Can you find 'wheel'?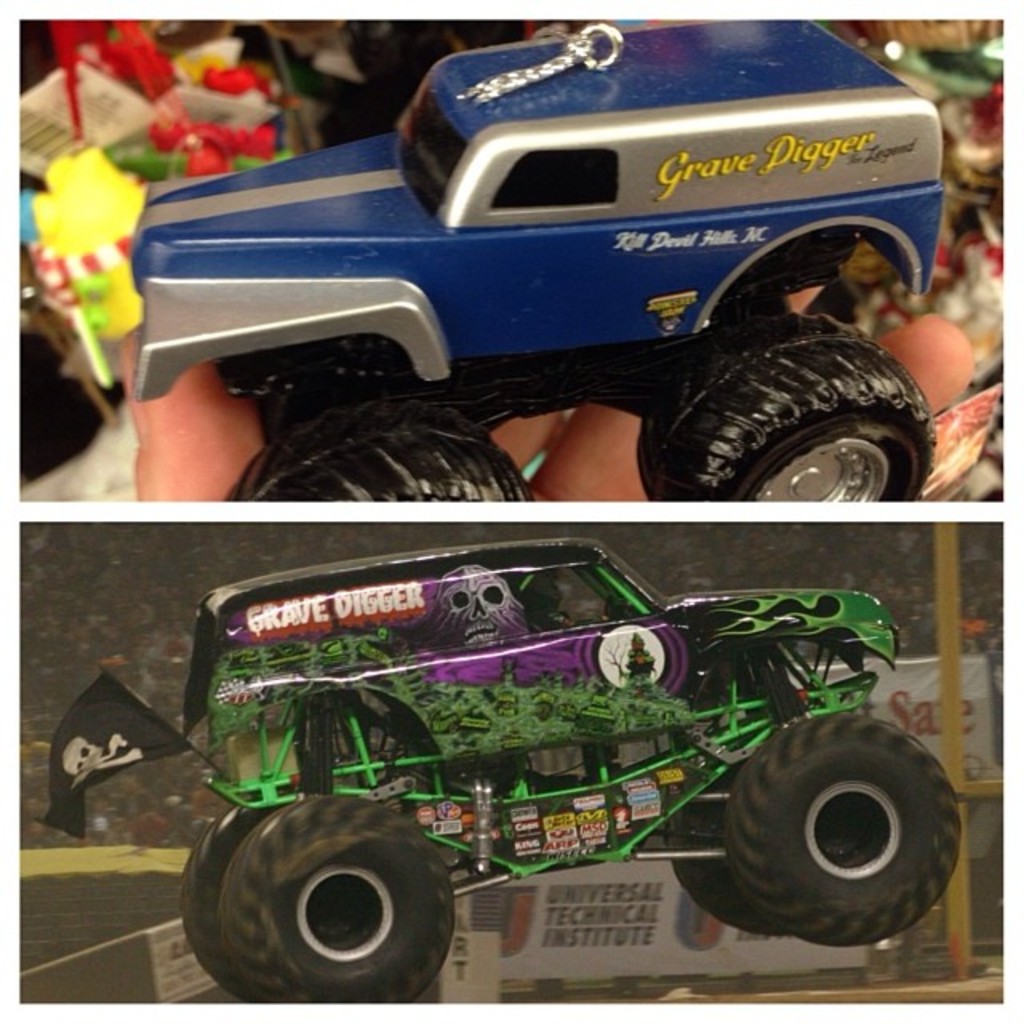
Yes, bounding box: (211, 792, 456, 1022).
